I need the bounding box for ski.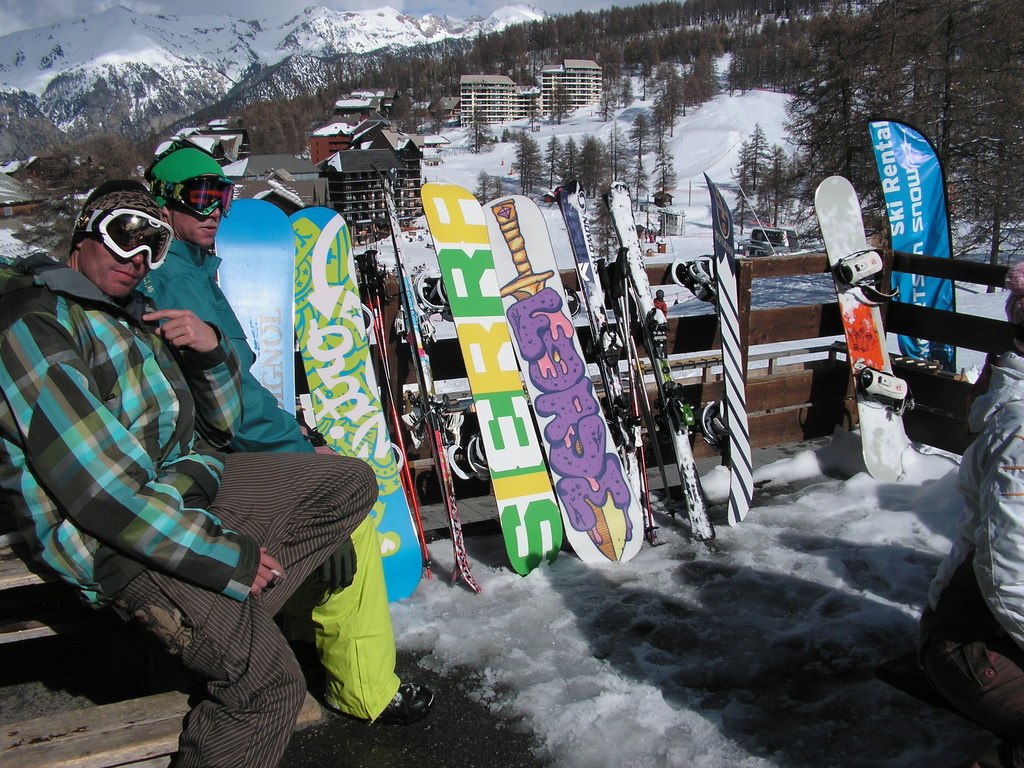
Here it is: BBox(615, 177, 712, 541).
